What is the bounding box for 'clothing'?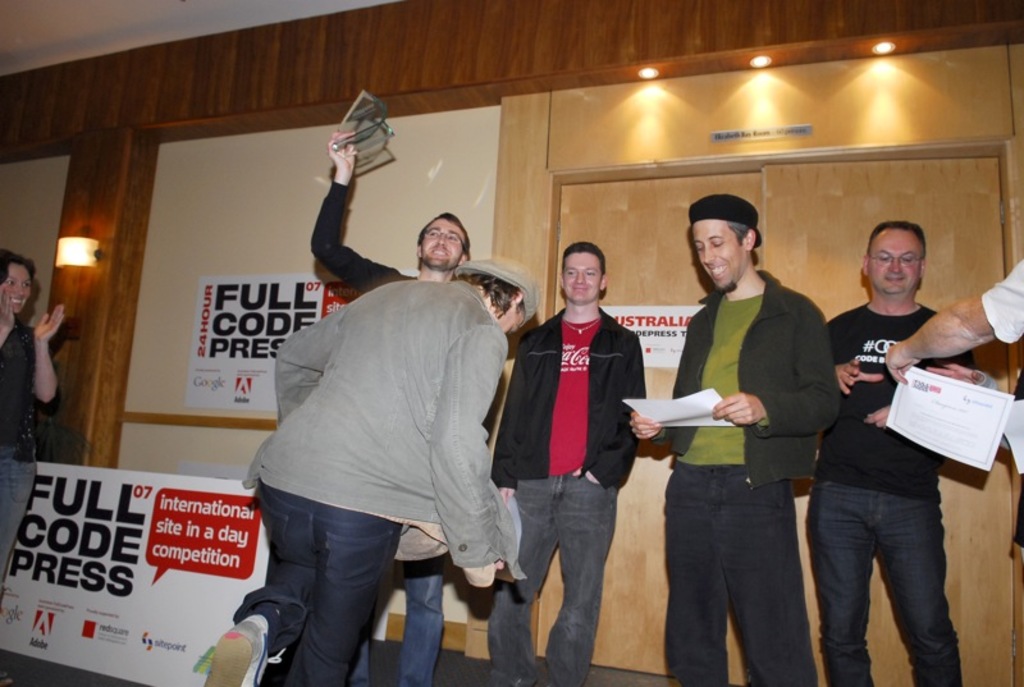
253 480 402 686.
